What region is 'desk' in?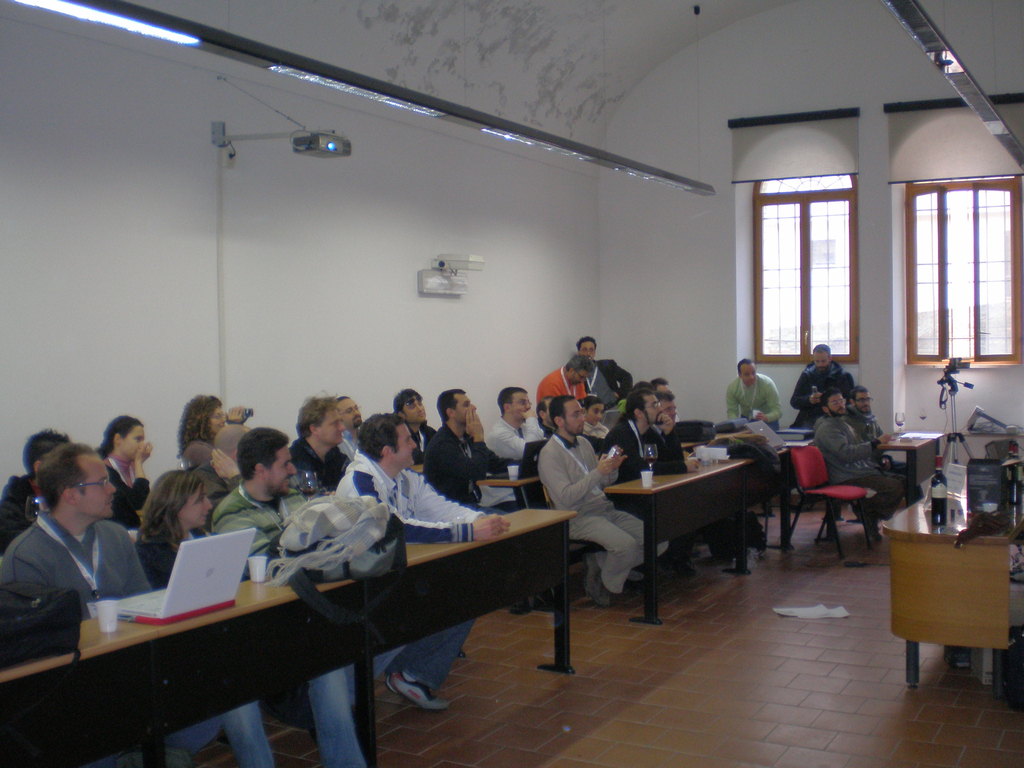
(868, 426, 943, 536).
